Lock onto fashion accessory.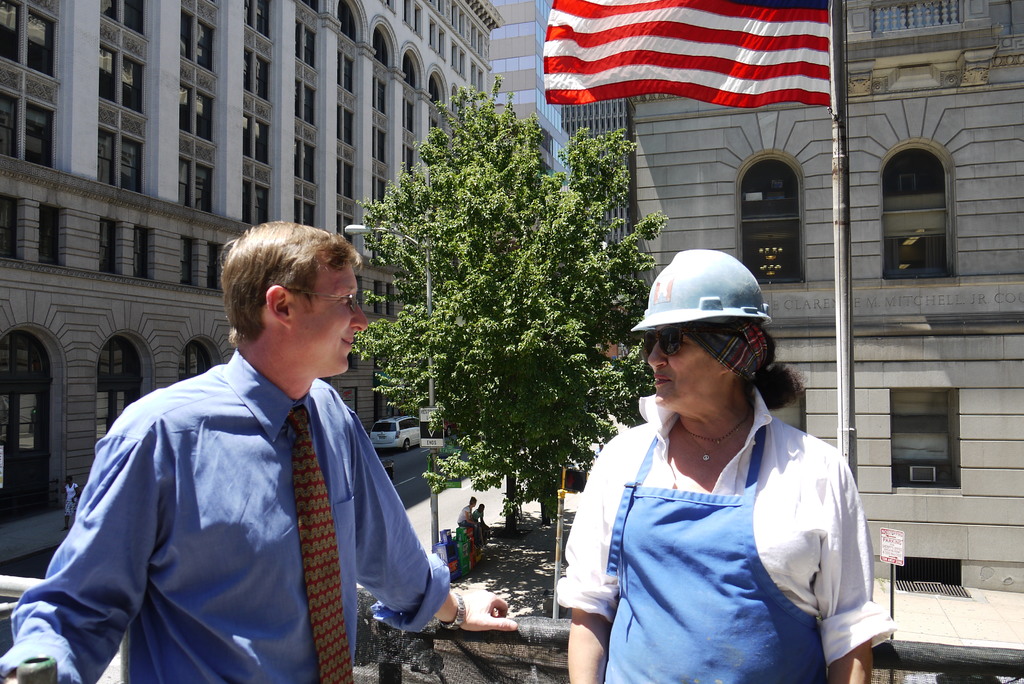
Locked: rect(439, 590, 465, 629).
